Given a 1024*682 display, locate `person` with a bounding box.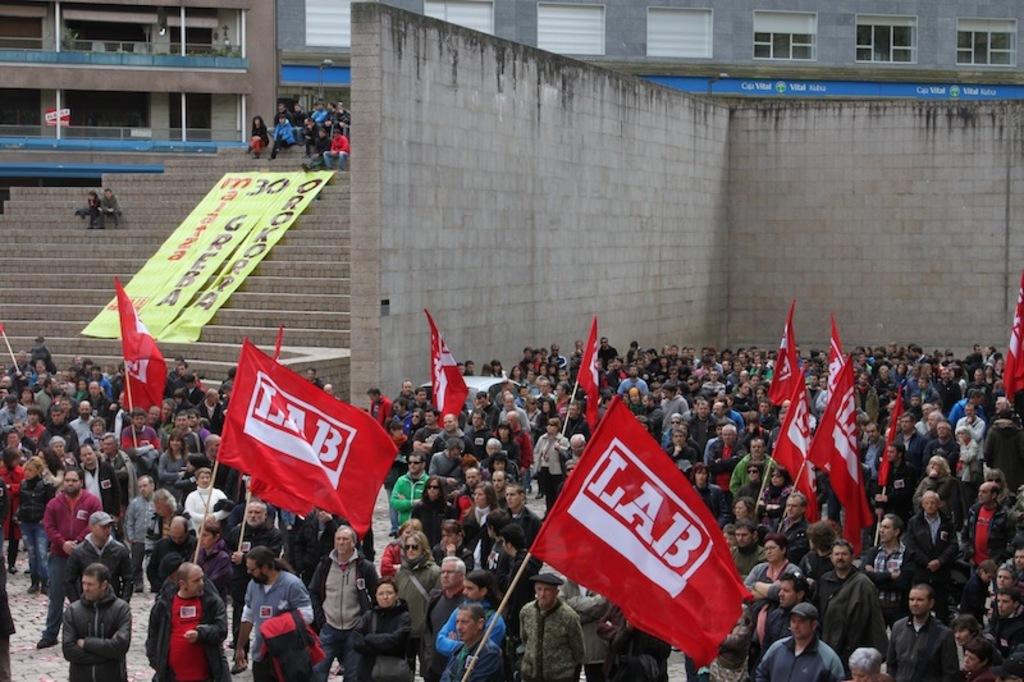
Located: box(79, 186, 101, 230).
